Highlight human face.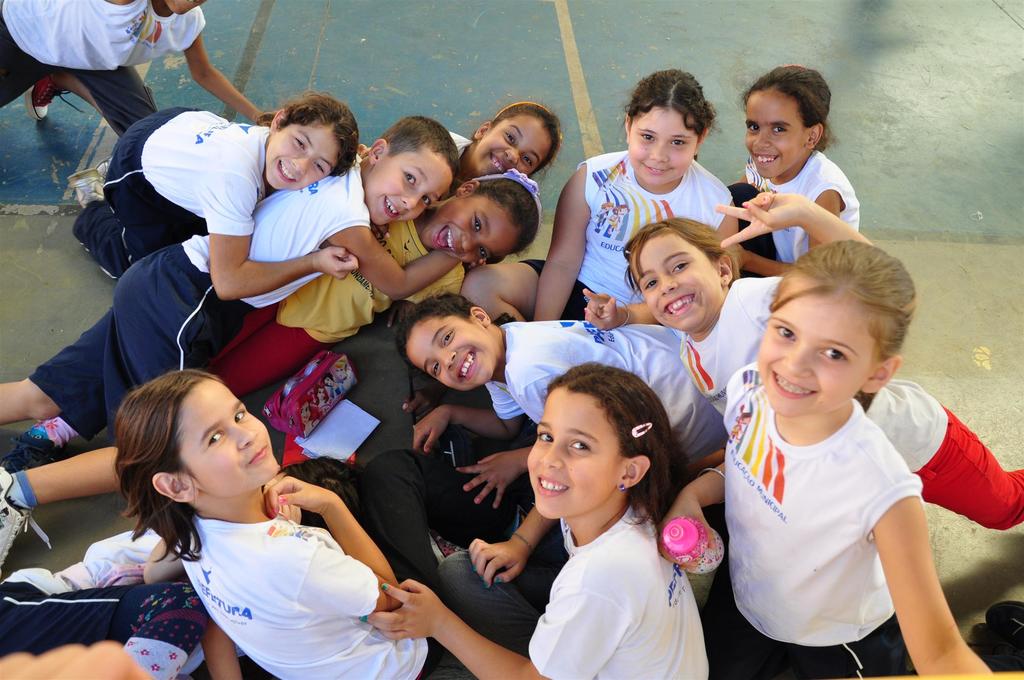
Highlighted region: bbox(181, 380, 285, 498).
